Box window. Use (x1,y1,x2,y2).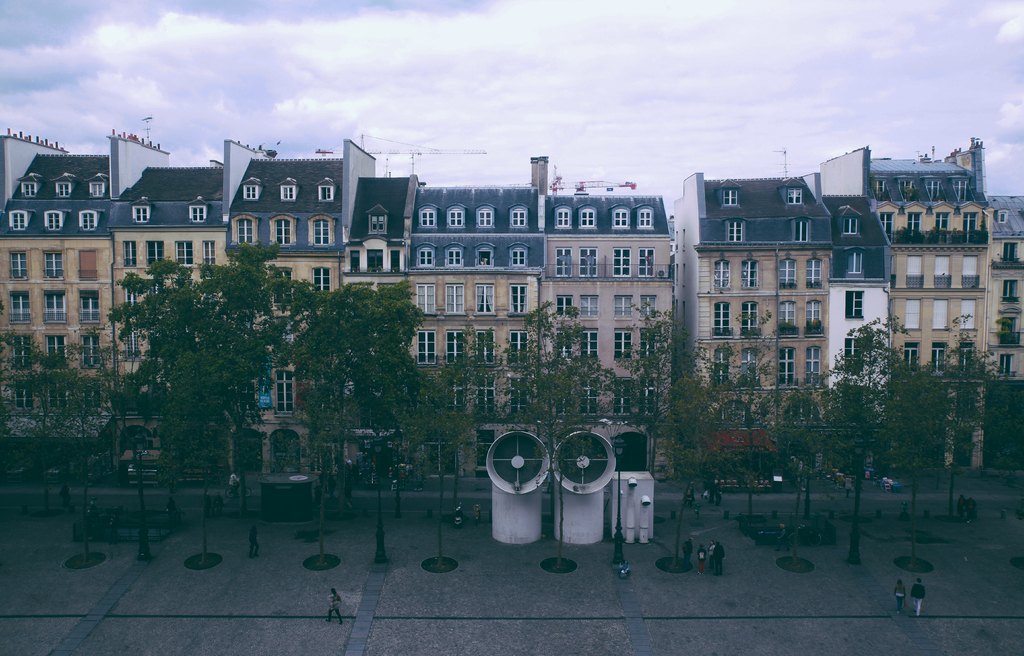
(583,327,598,361).
